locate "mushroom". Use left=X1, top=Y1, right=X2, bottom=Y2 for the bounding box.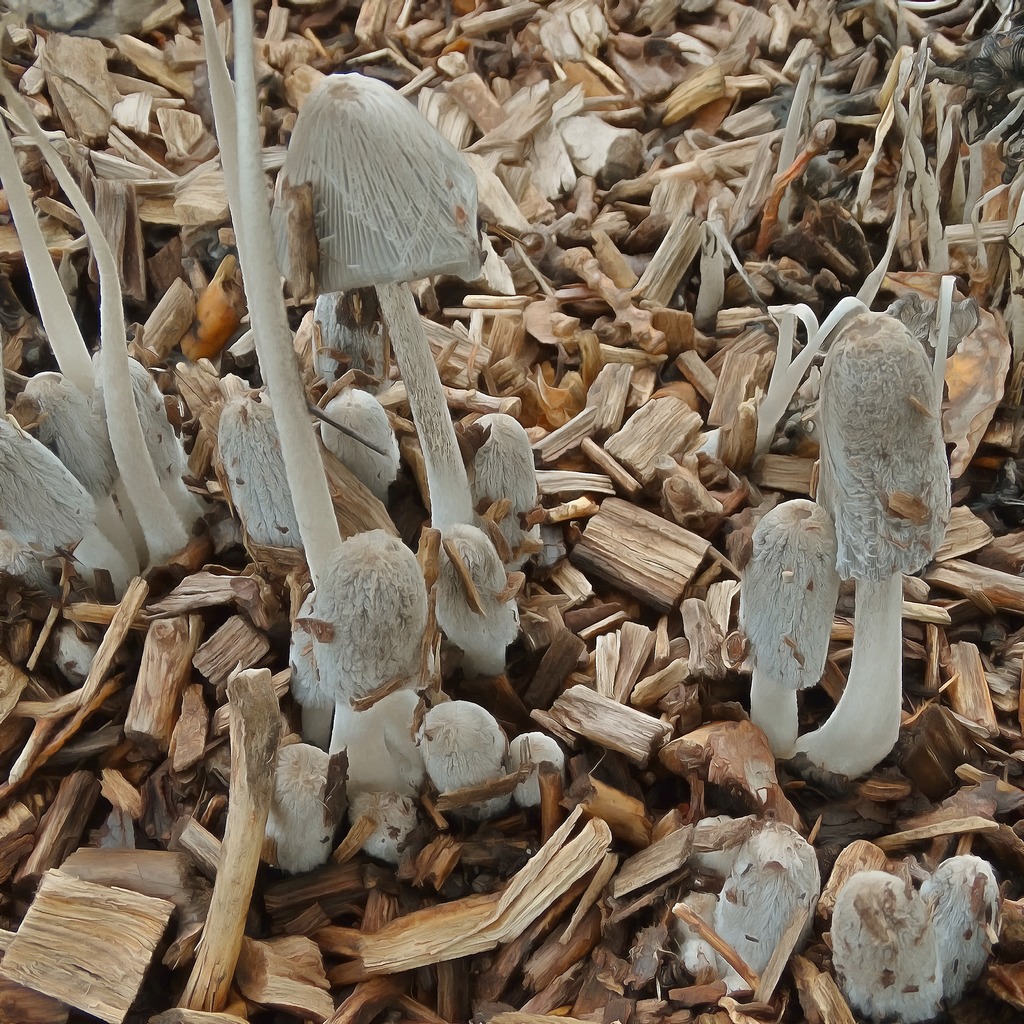
left=84, top=351, right=191, bottom=526.
